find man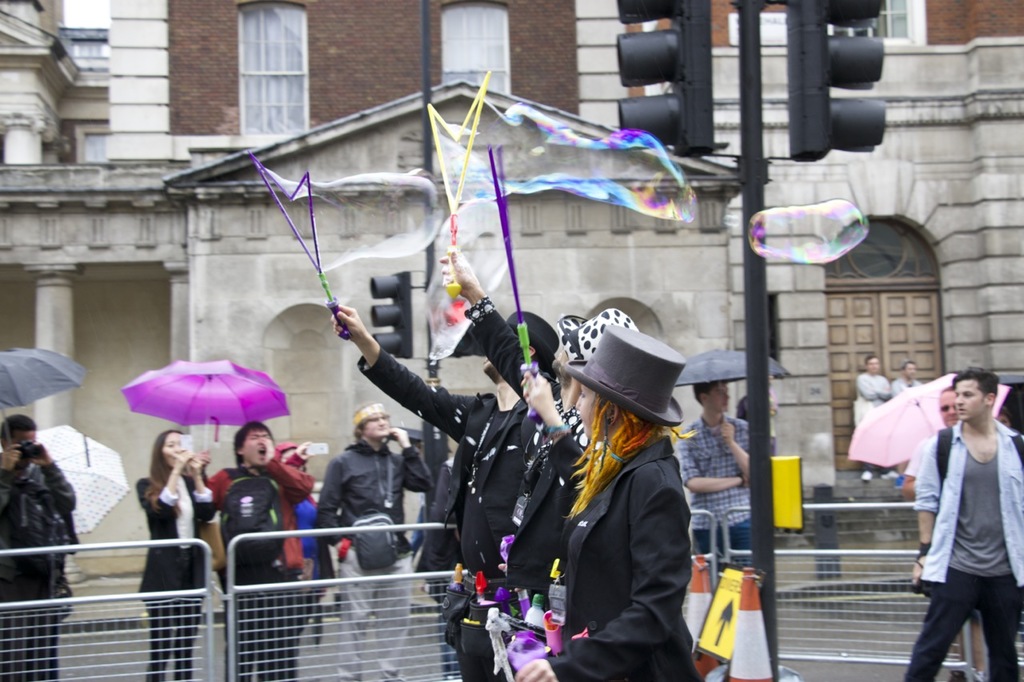
[326,302,572,681]
